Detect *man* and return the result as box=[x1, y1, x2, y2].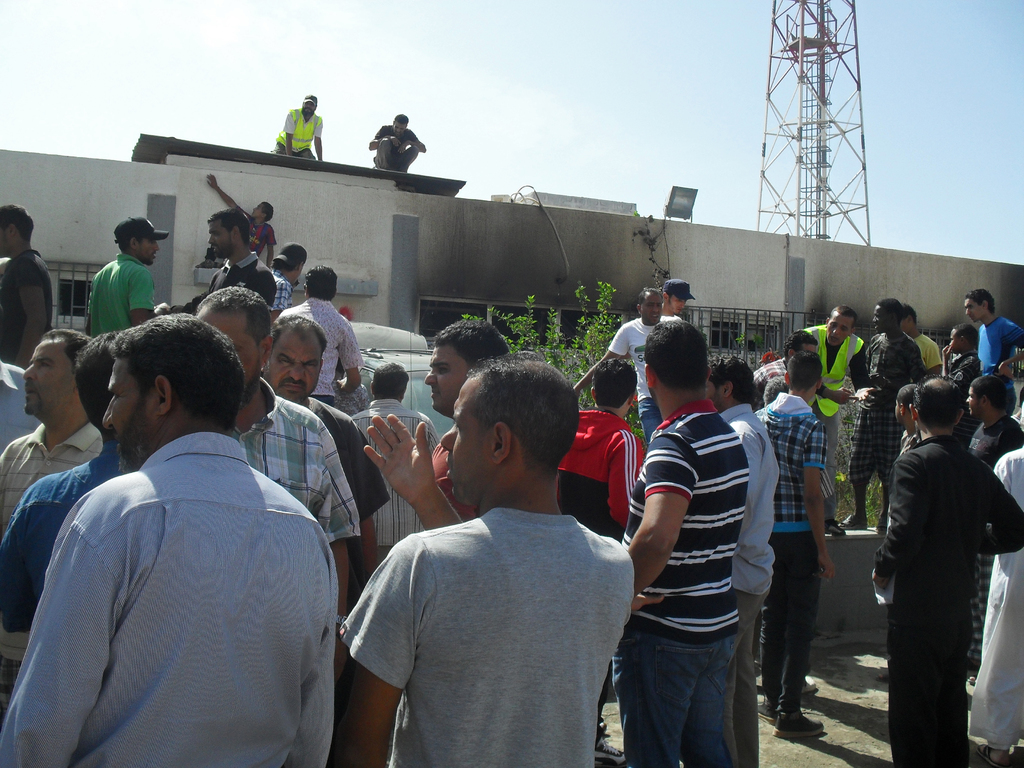
box=[959, 289, 1023, 428].
